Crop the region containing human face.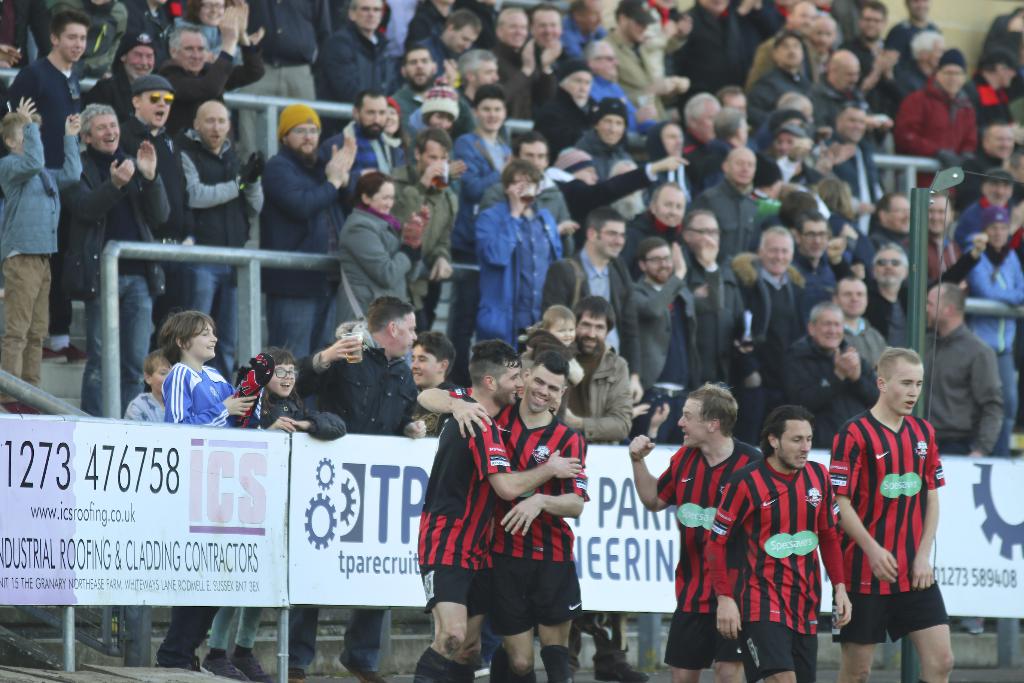
Crop region: rect(678, 404, 705, 447).
